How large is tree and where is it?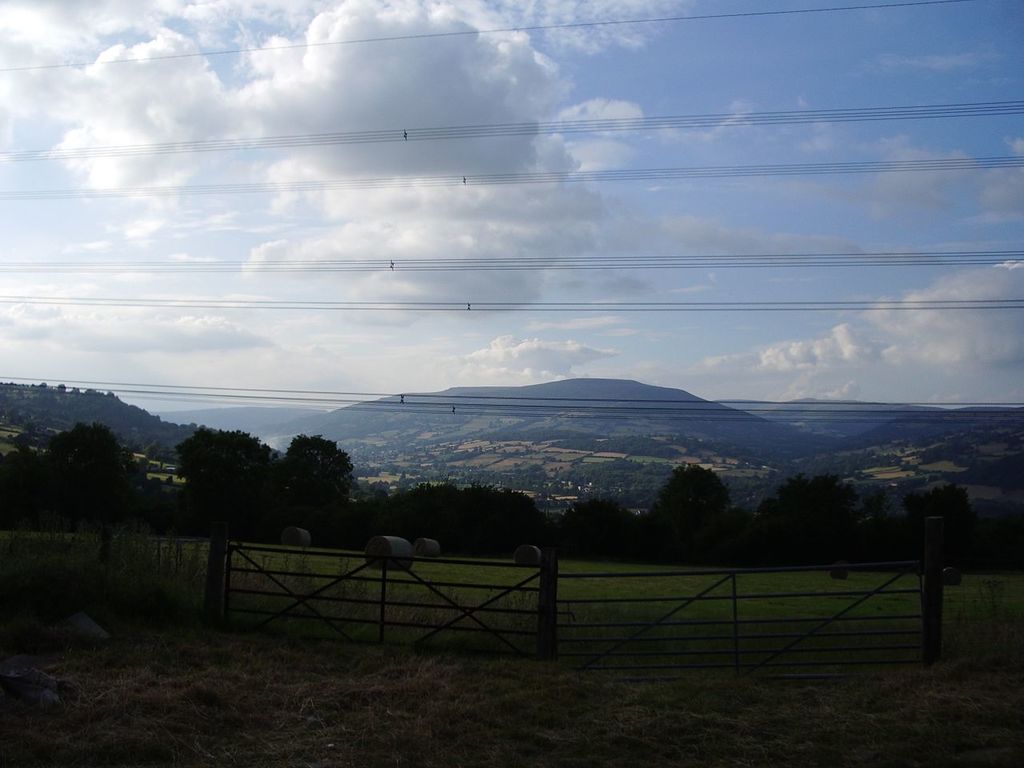
Bounding box: (167,421,291,535).
